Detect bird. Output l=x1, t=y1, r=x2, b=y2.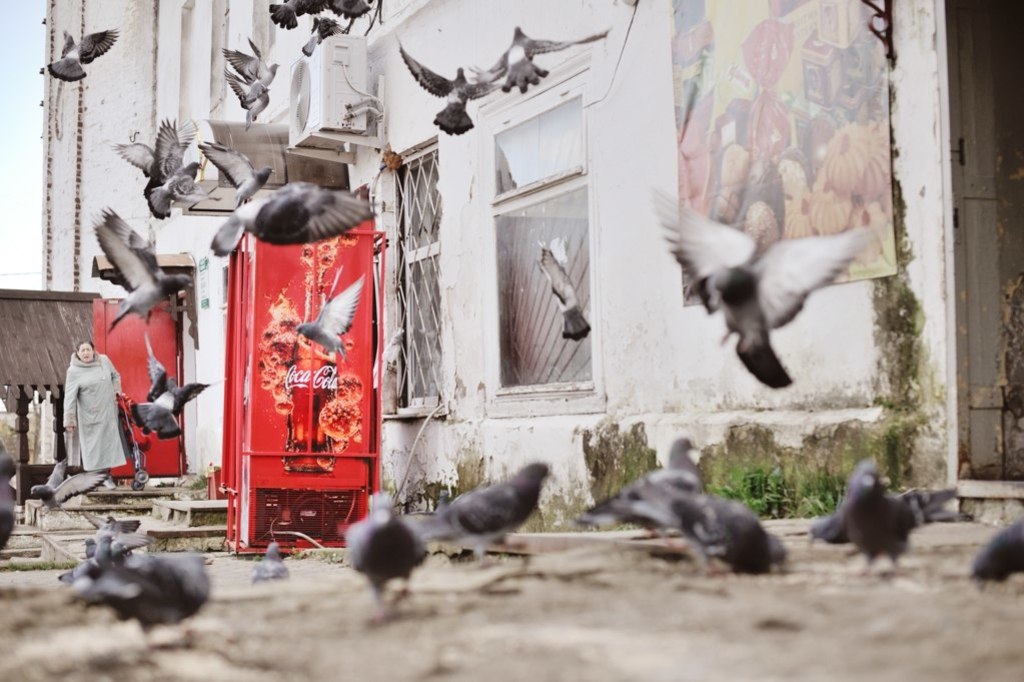
l=131, t=344, r=192, b=445.
